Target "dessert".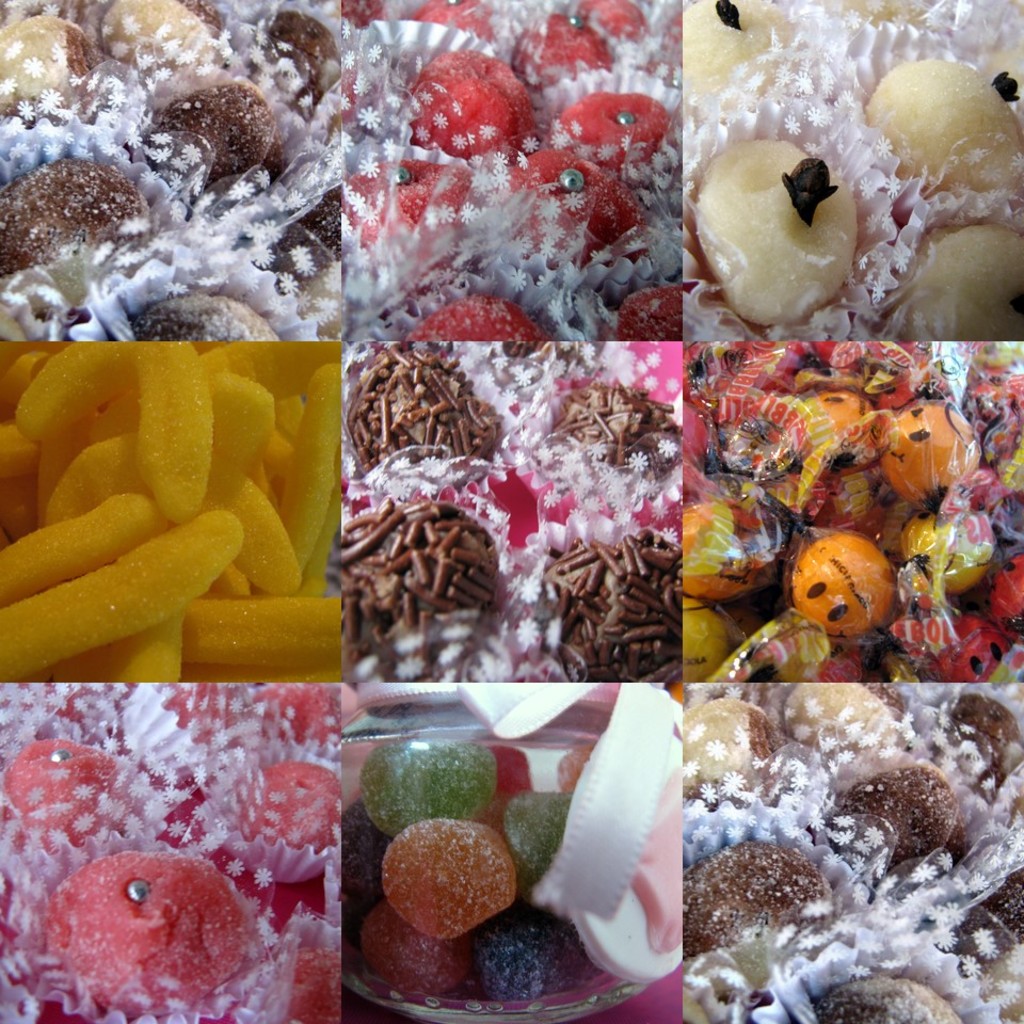
Target region: {"left": 867, "top": 61, "right": 1023, "bottom": 192}.
